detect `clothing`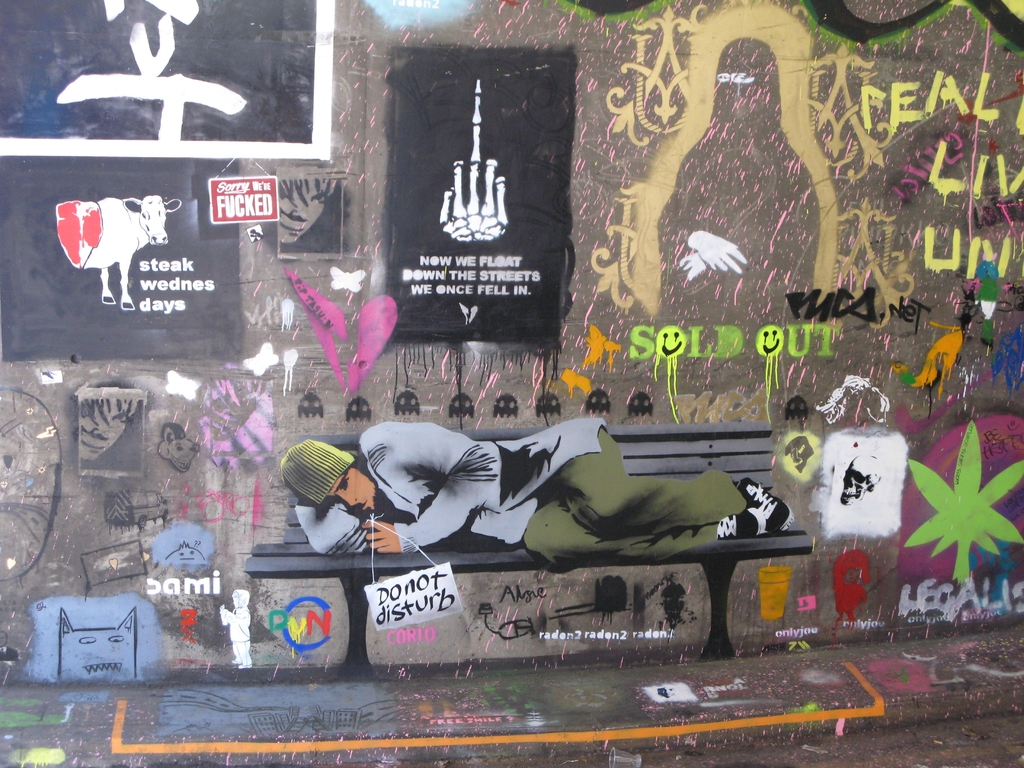
region(662, 33, 822, 339)
